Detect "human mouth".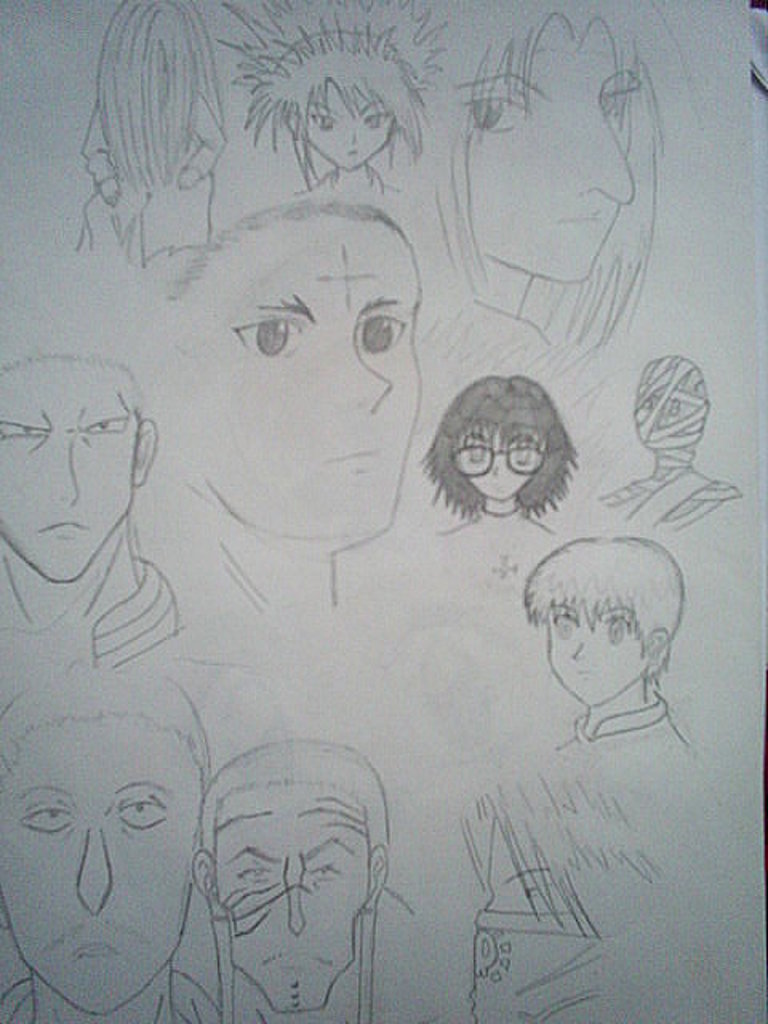
Detected at 69/931/126/962.
